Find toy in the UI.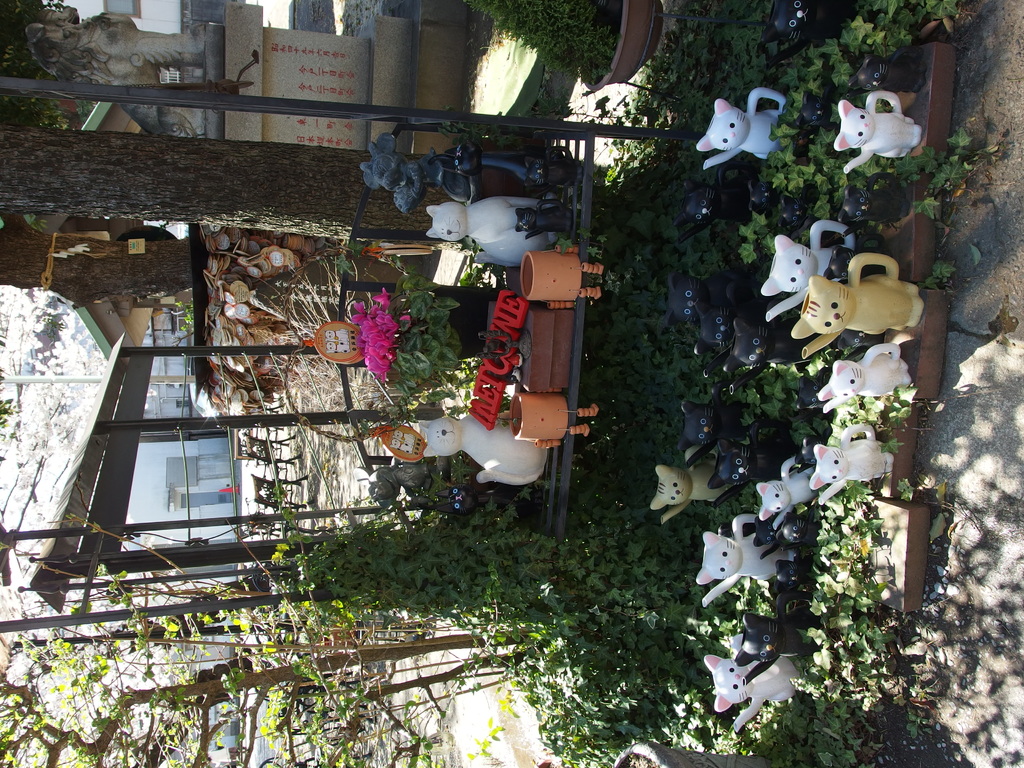
UI element at (760,217,854,324).
